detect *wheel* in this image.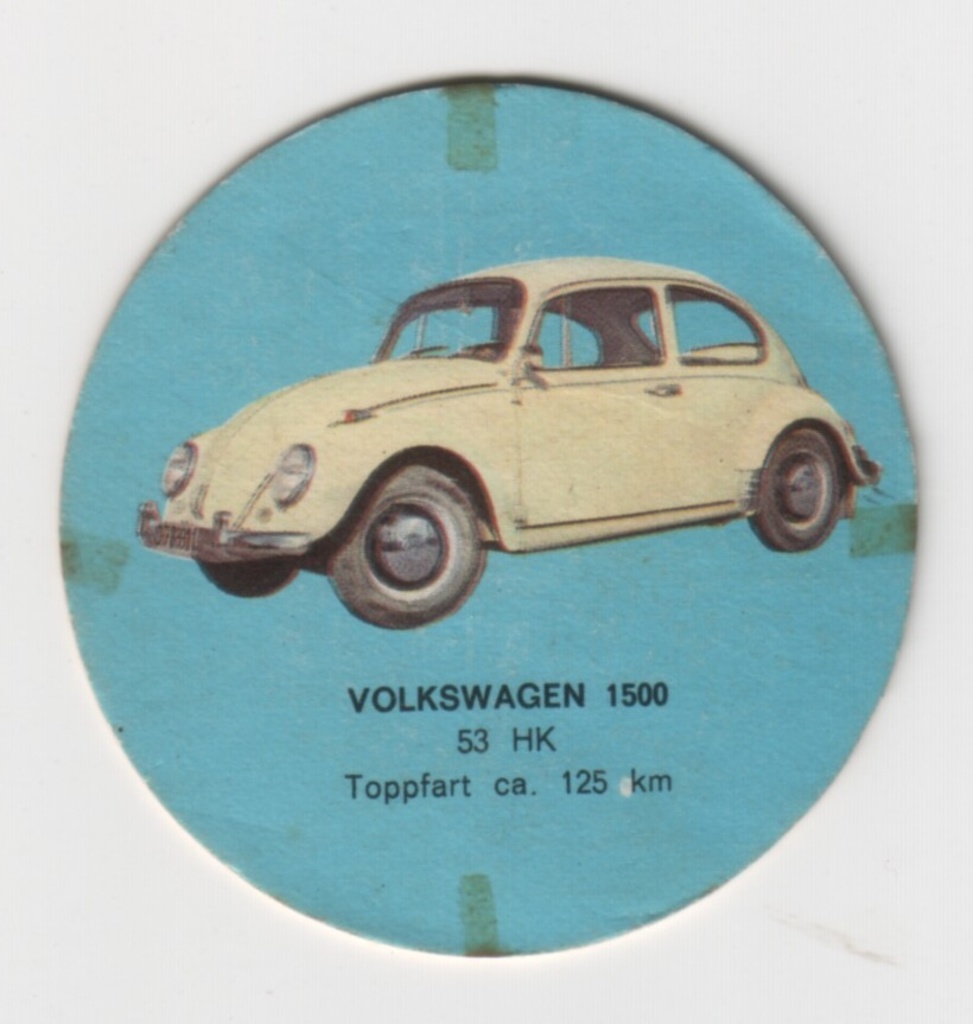
Detection: left=195, top=555, right=303, bottom=603.
